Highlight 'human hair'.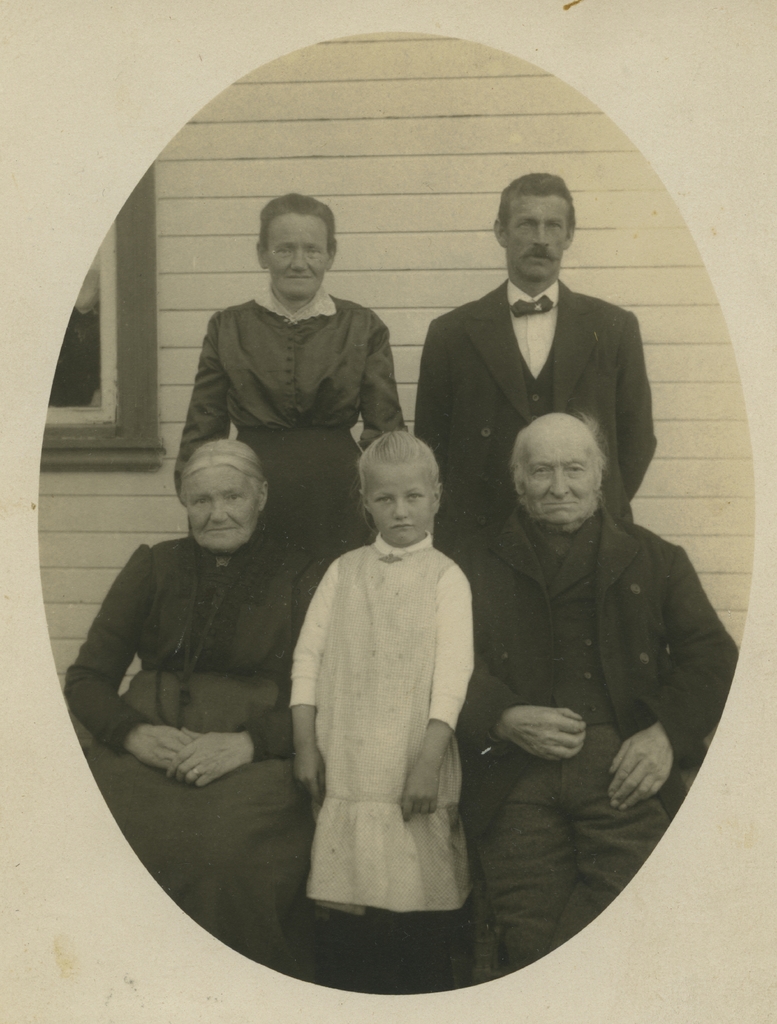
Highlighted region: (left=181, top=435, right=264, bottom=481).
